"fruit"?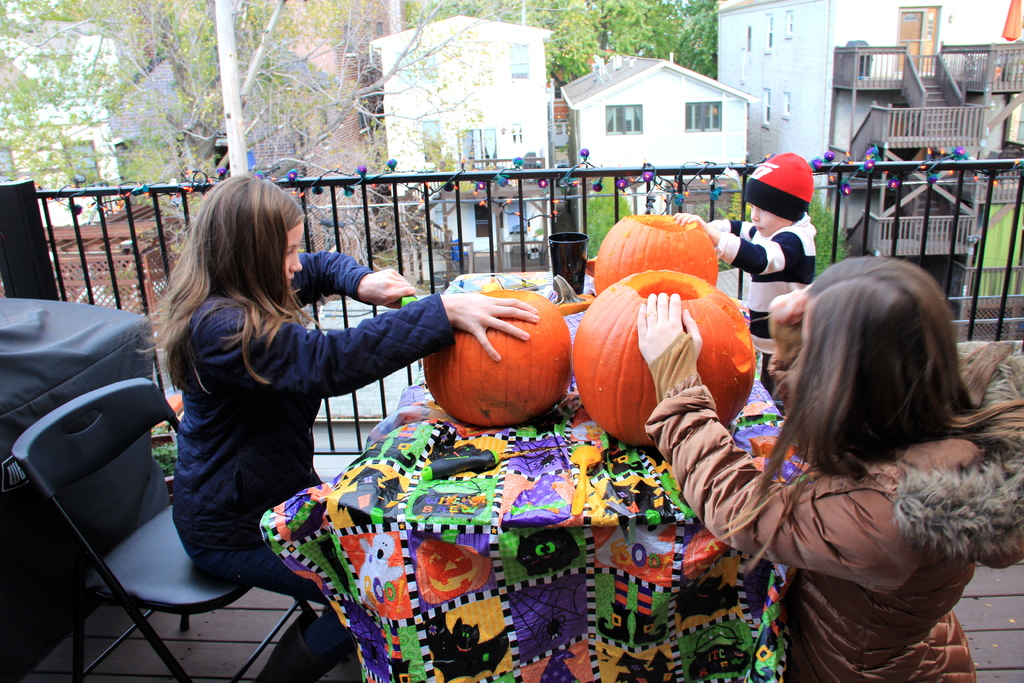
crop(571, 268, 764, 443)
